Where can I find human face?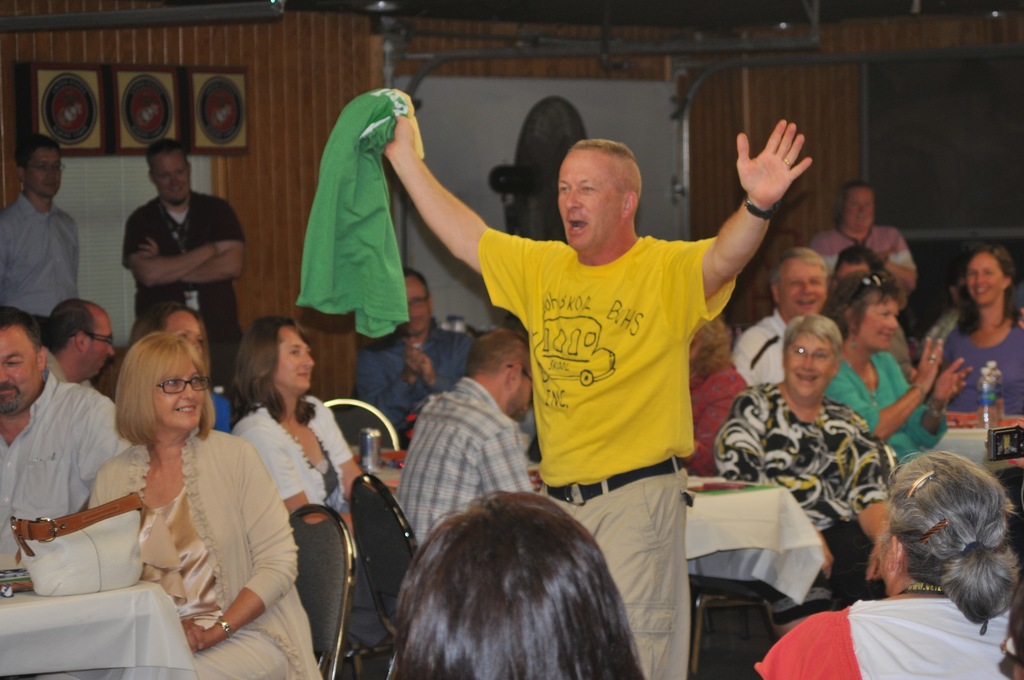
You can find it at bbox=(278, 321, 312, 393).
